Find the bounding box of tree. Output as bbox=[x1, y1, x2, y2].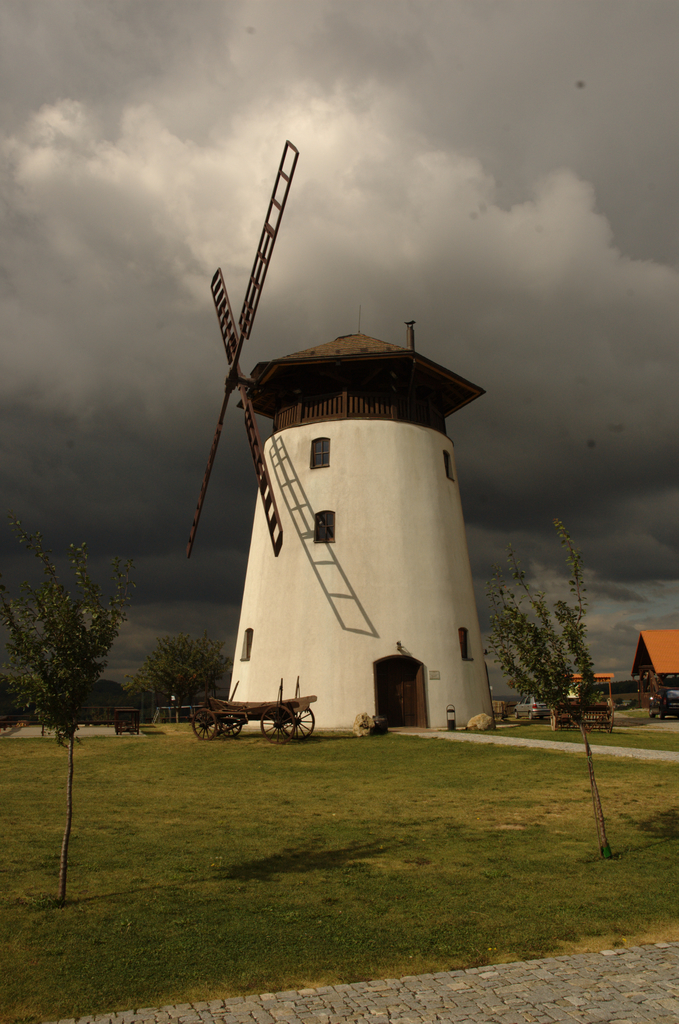
bbox=[140, 629, 229, 725].
